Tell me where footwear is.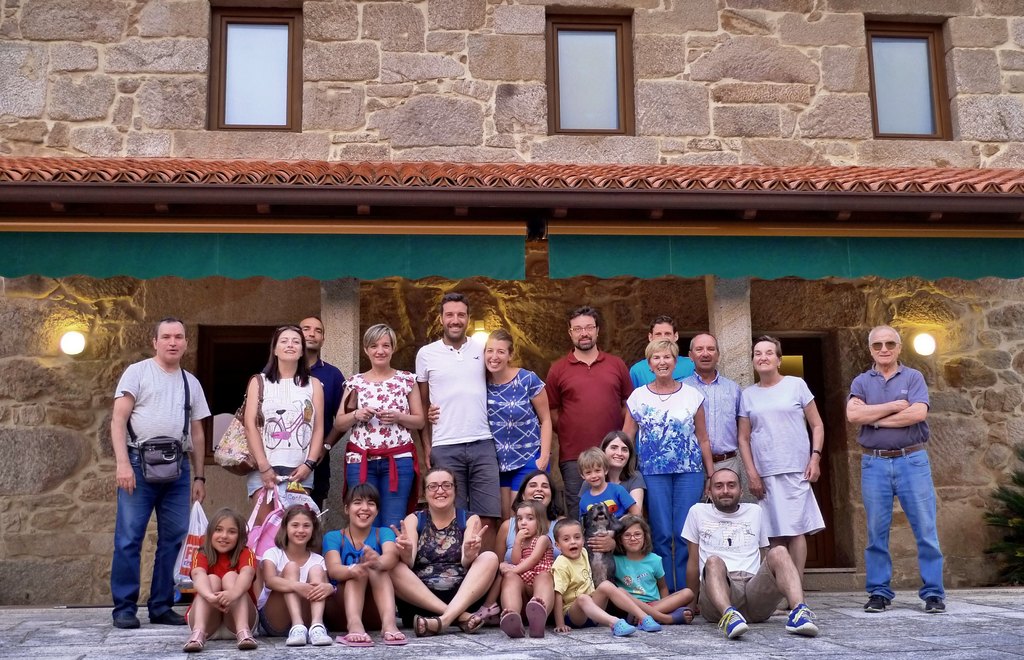
footwear is at <box>499,608,529,639</box>.
